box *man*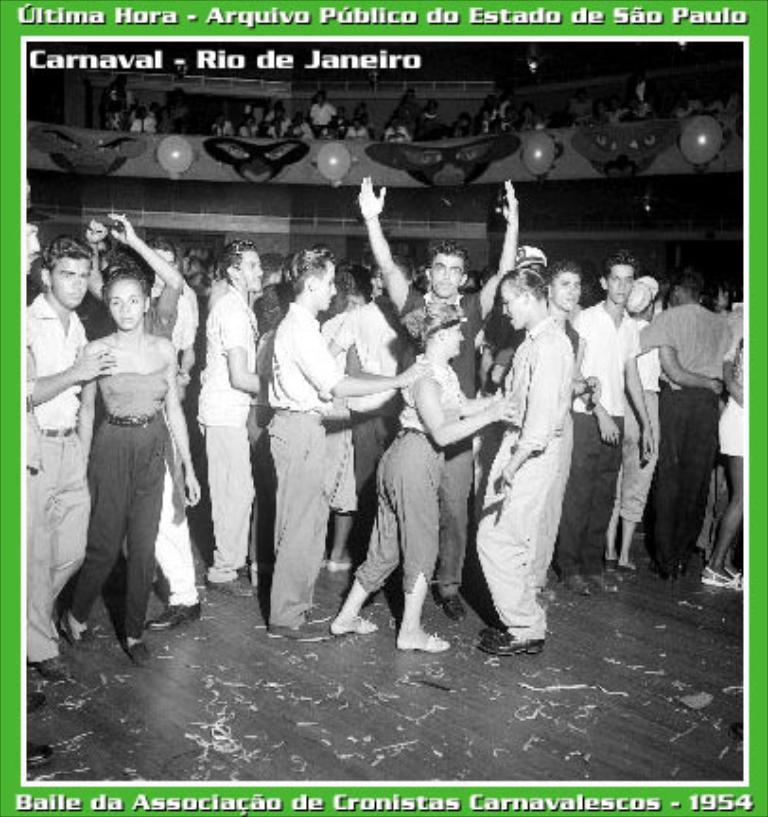
127:223:199:384
